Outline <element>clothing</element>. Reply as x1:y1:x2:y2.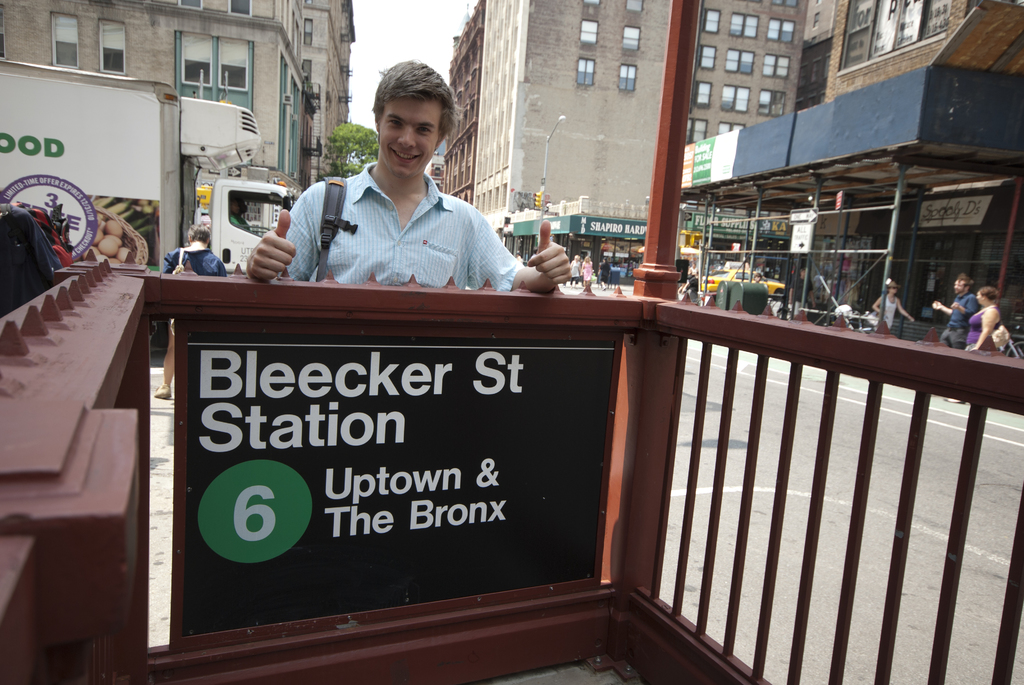
570:255:582:280.
